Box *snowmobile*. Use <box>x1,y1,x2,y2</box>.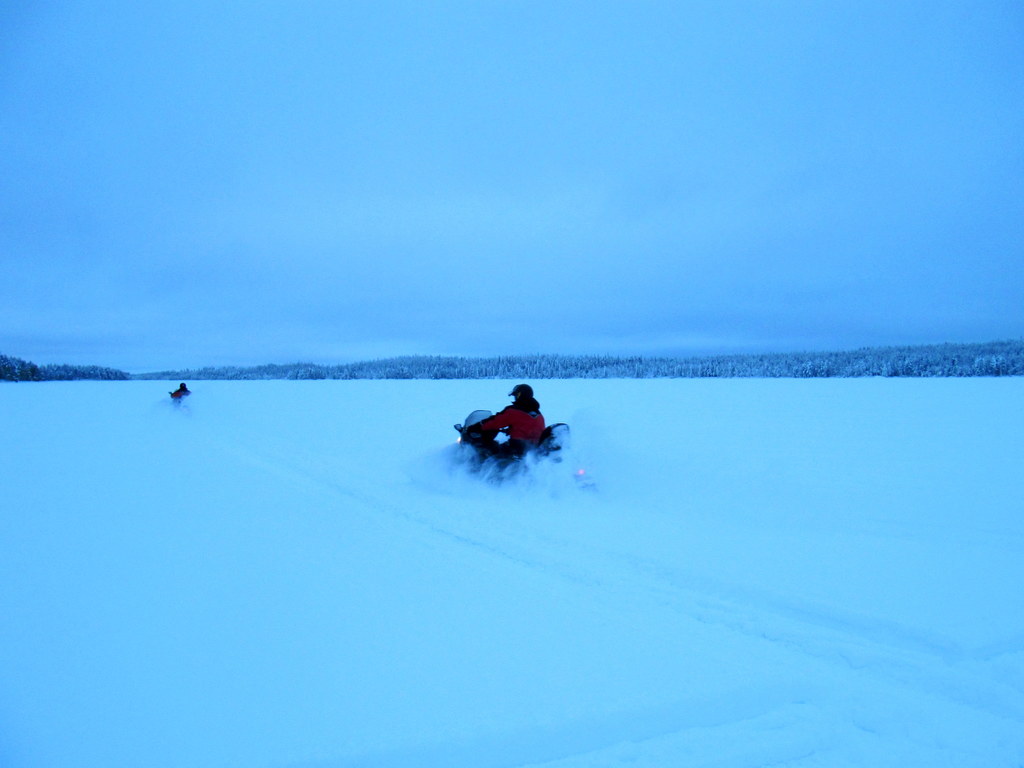
<box>456,408,570,484</box>.
